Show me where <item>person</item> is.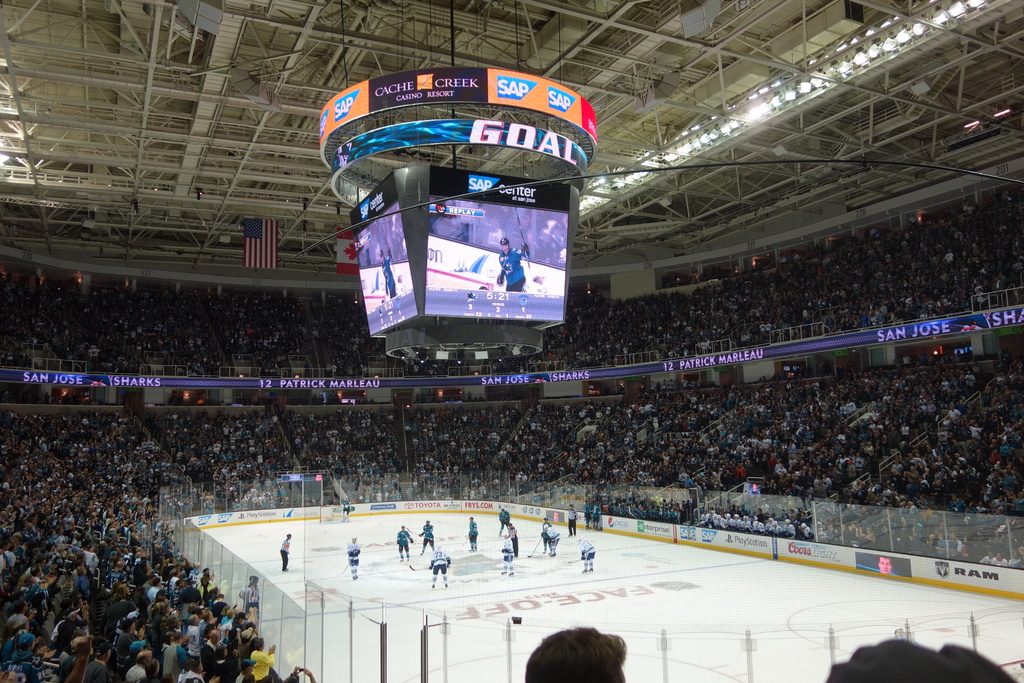
<item>person</item> is at 463, 511, 486, 555.
